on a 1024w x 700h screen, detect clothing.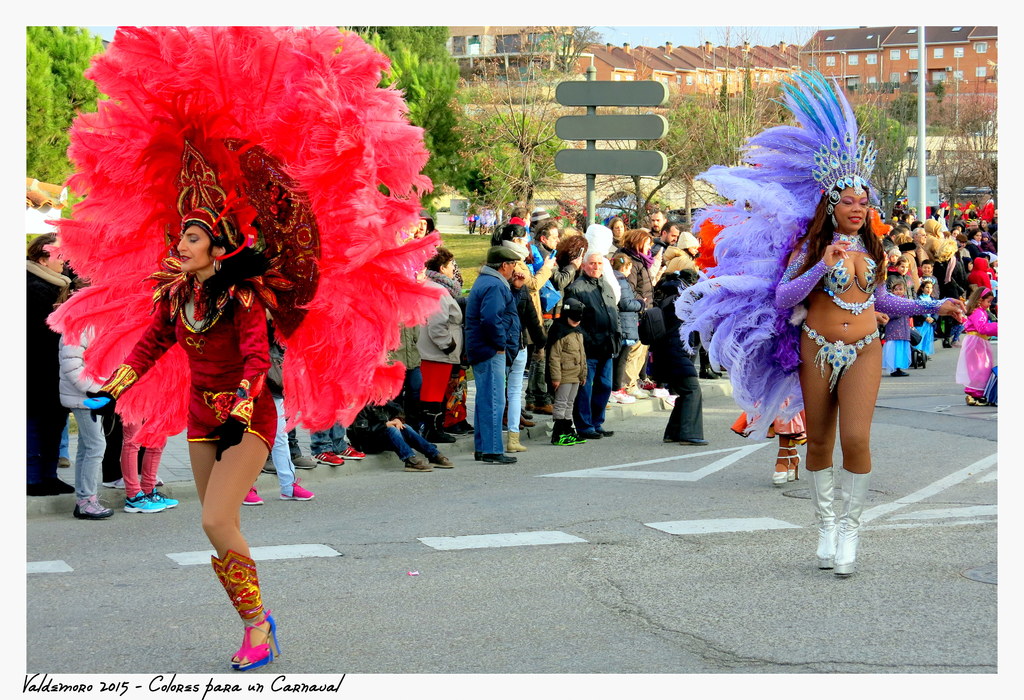
select_region(557, 301, 583, 432).
